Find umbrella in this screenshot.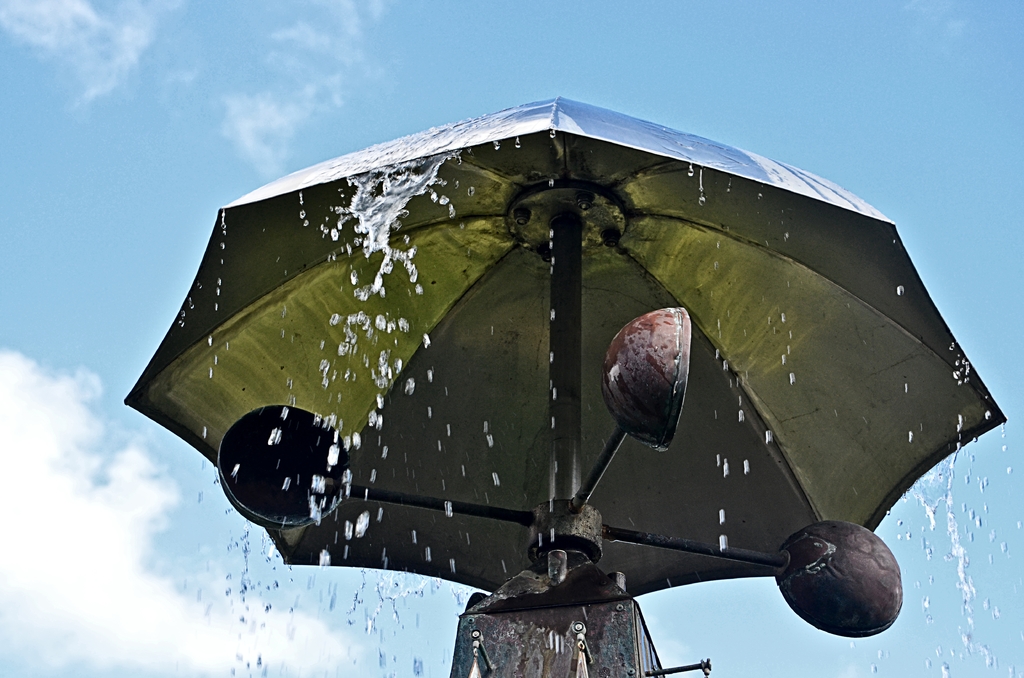
The bounding box for umbrella is [120,95,1006,604].
